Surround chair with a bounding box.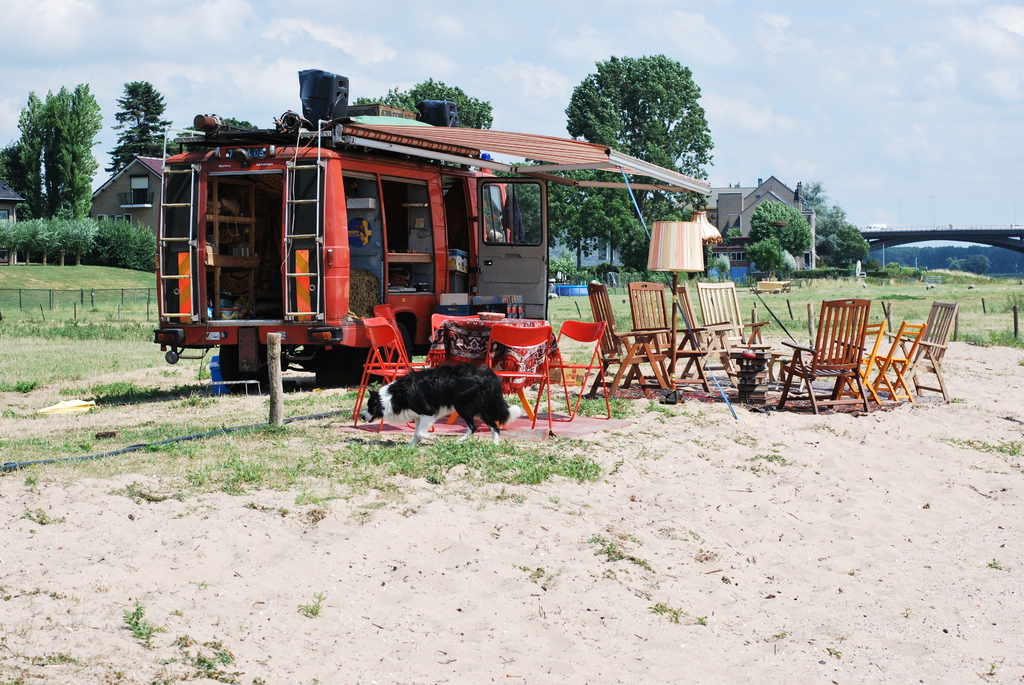
346,312,422,417.
